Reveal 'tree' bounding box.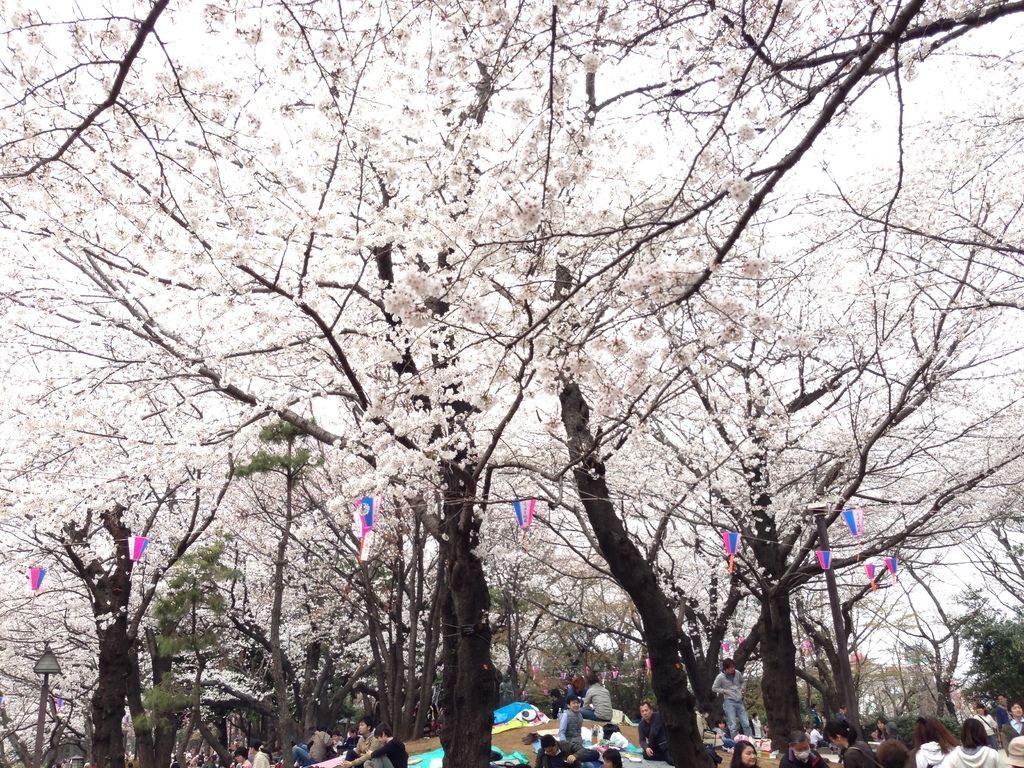
Revealed: left=964, top=504, right=1023, bottom=617.
